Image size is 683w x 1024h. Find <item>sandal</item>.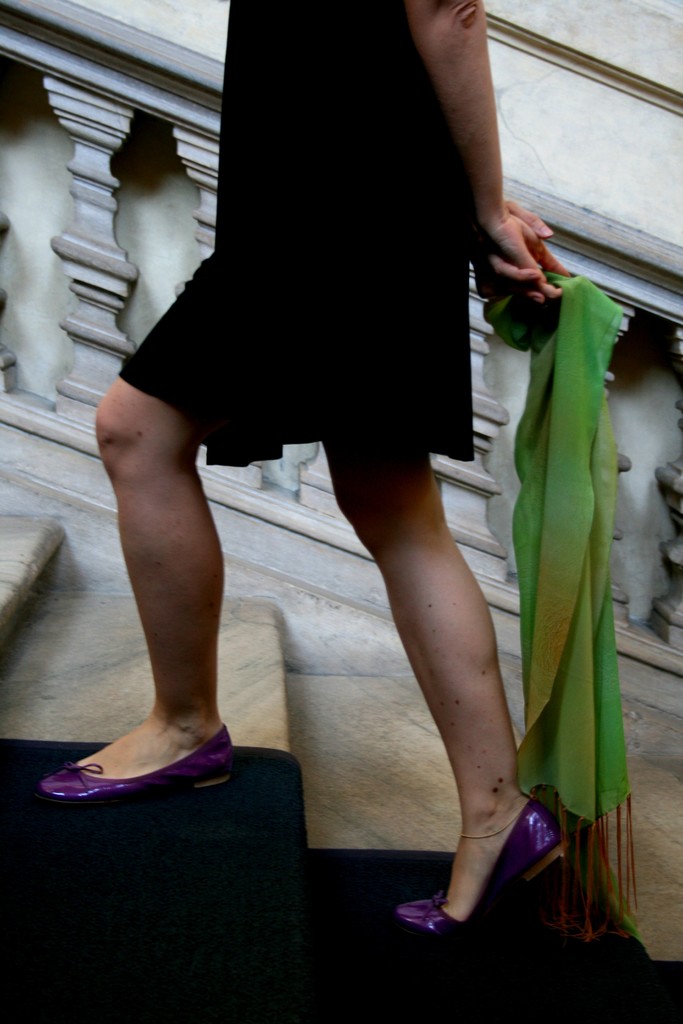
36/719/232/798.
